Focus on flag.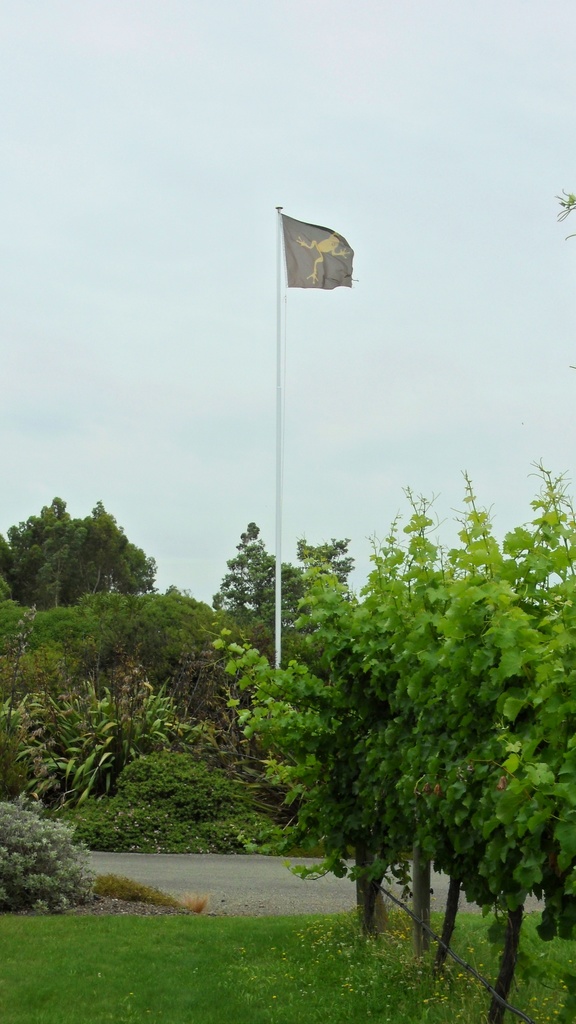
Focused at Rect(273, 200, 353, 289).
